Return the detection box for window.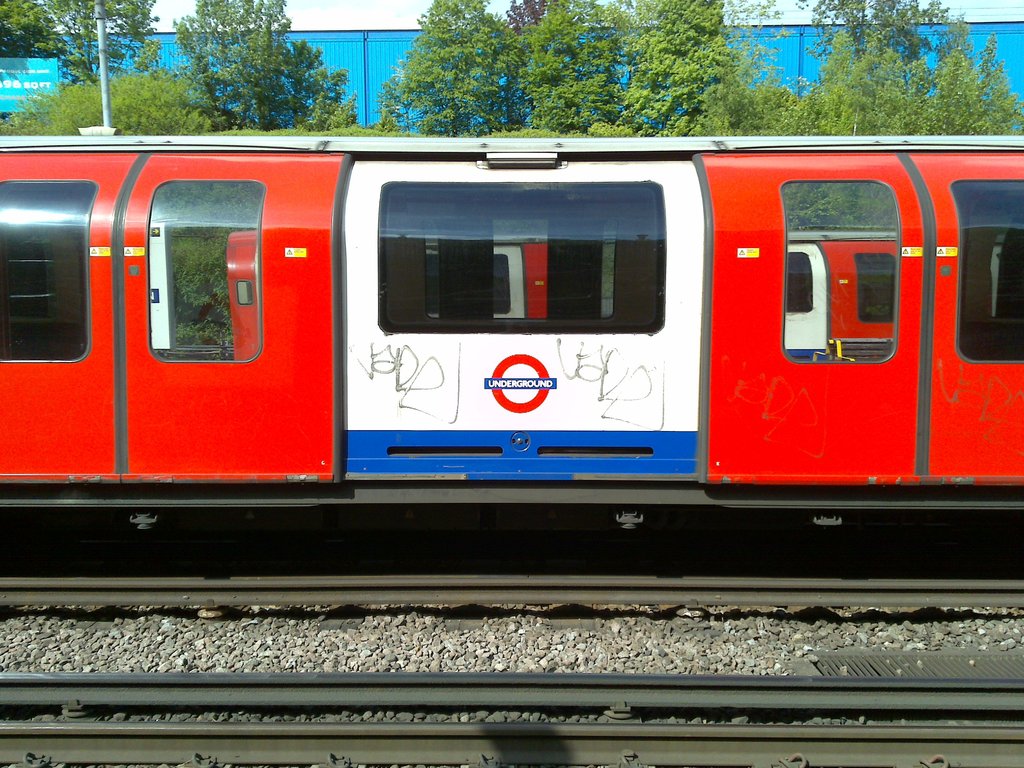
select_region(783, 175, 898, 361).
